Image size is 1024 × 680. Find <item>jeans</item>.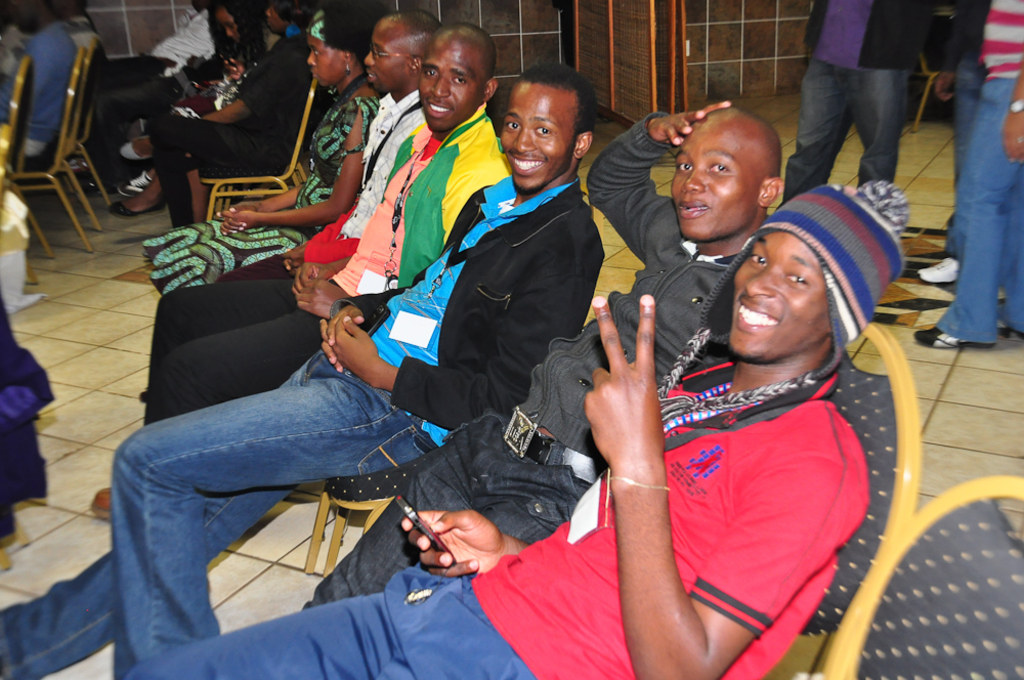
<region>0, 338, 442, 679</region>.
